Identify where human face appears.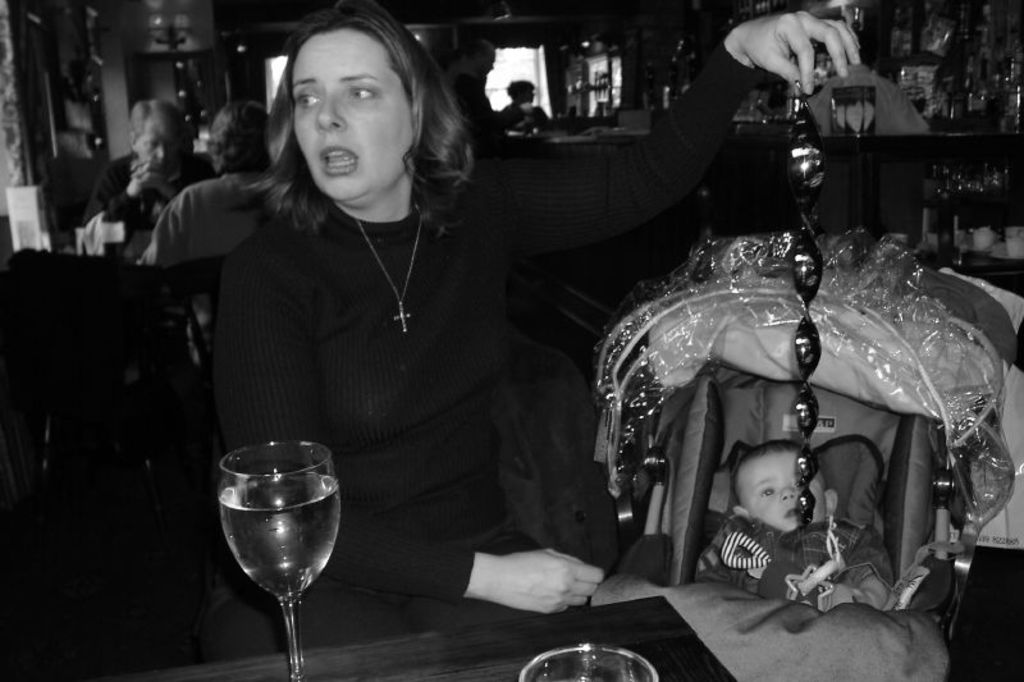
Appears at {"left": 739, "top": 449, "right": 824, "bottom": 530}.
